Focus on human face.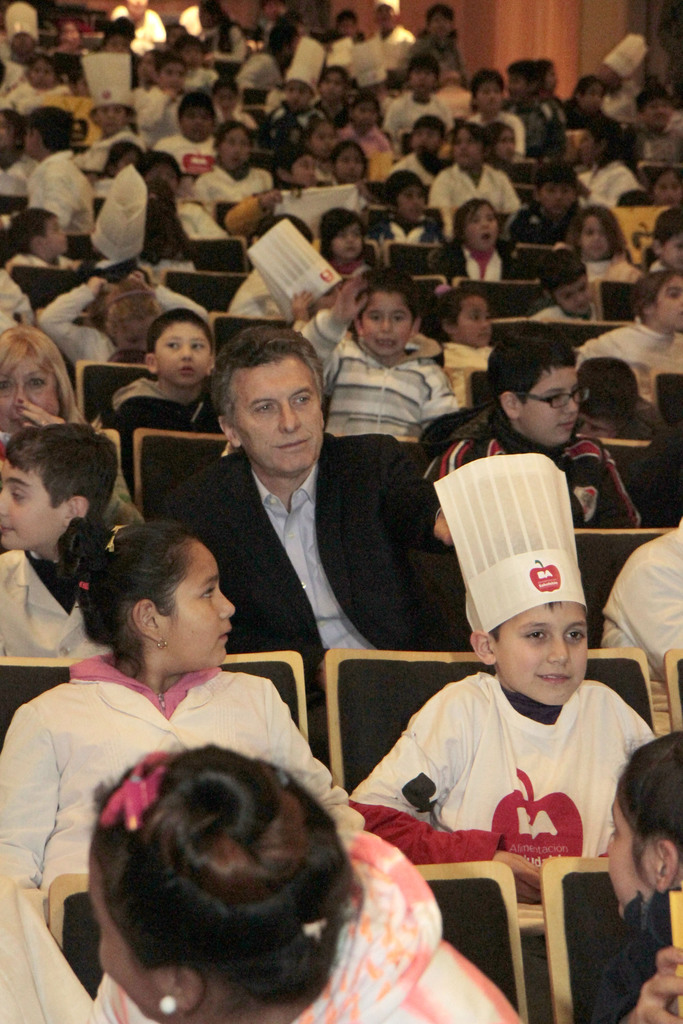
Focused at (left=454, top=129, right=479, bottom=164).
